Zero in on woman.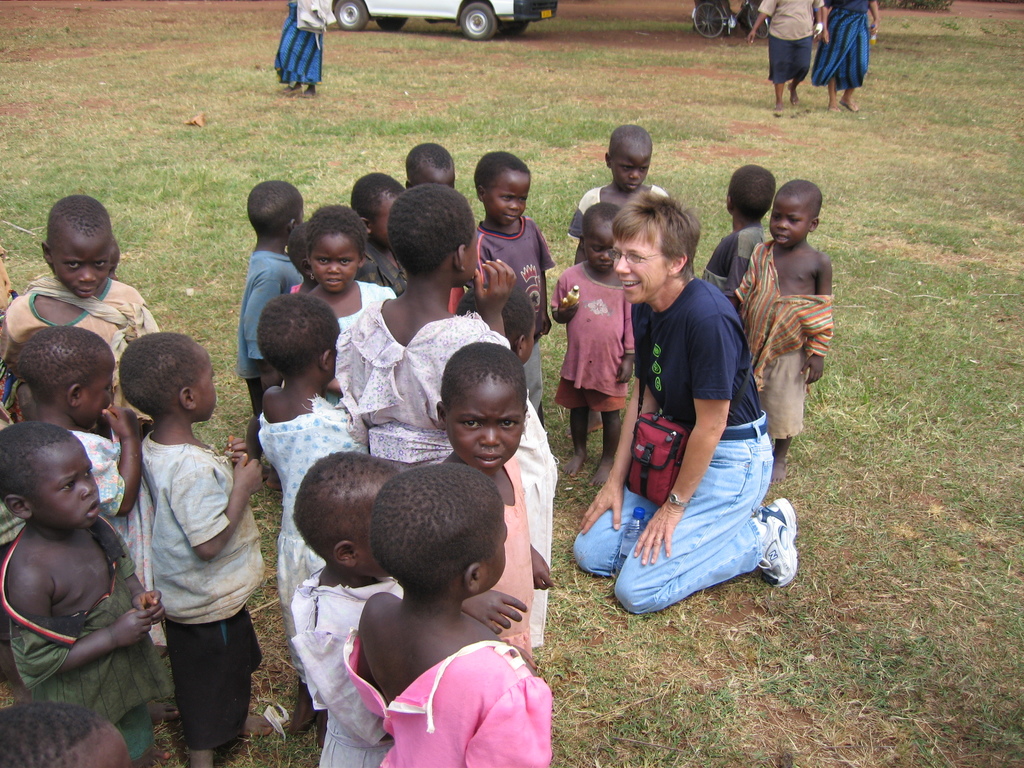
Zeroed in: [746,0,827,116].
